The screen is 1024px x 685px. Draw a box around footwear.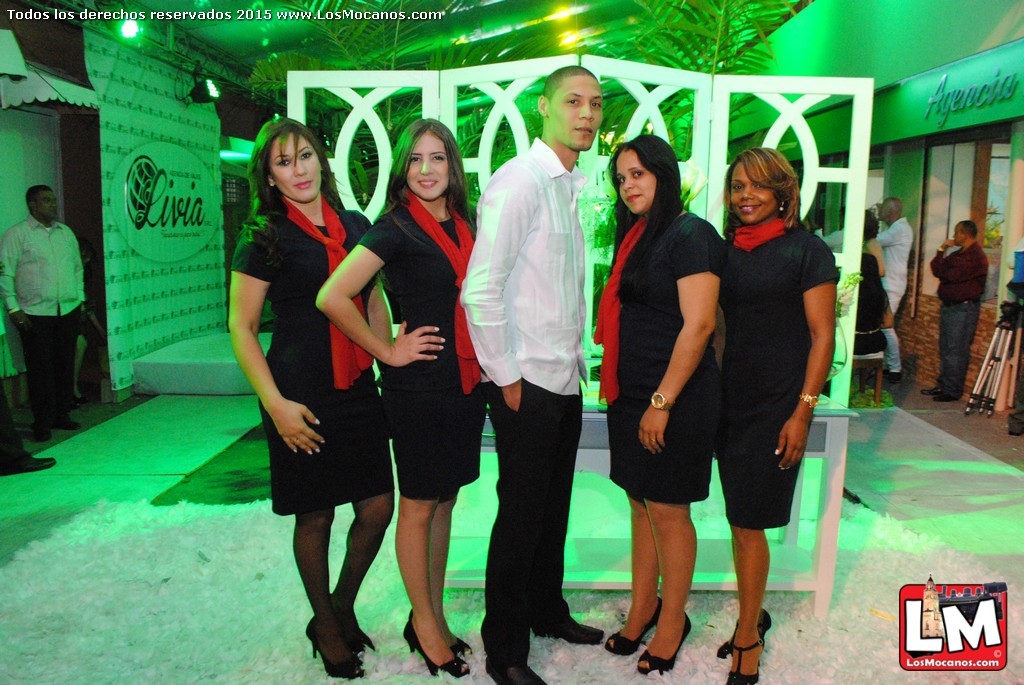
(0,450,55,478).
